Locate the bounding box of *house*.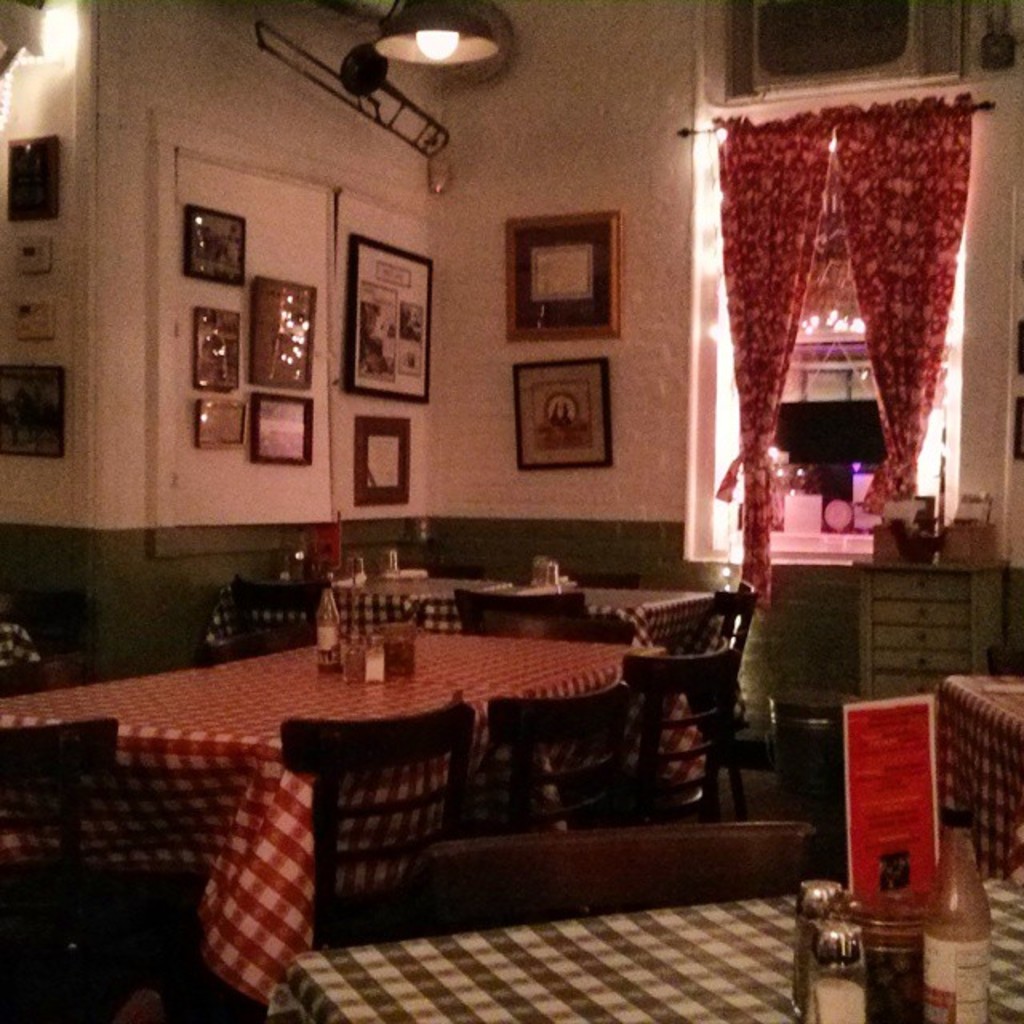
Bounding box: region(0, 0, 1008, 1022).
